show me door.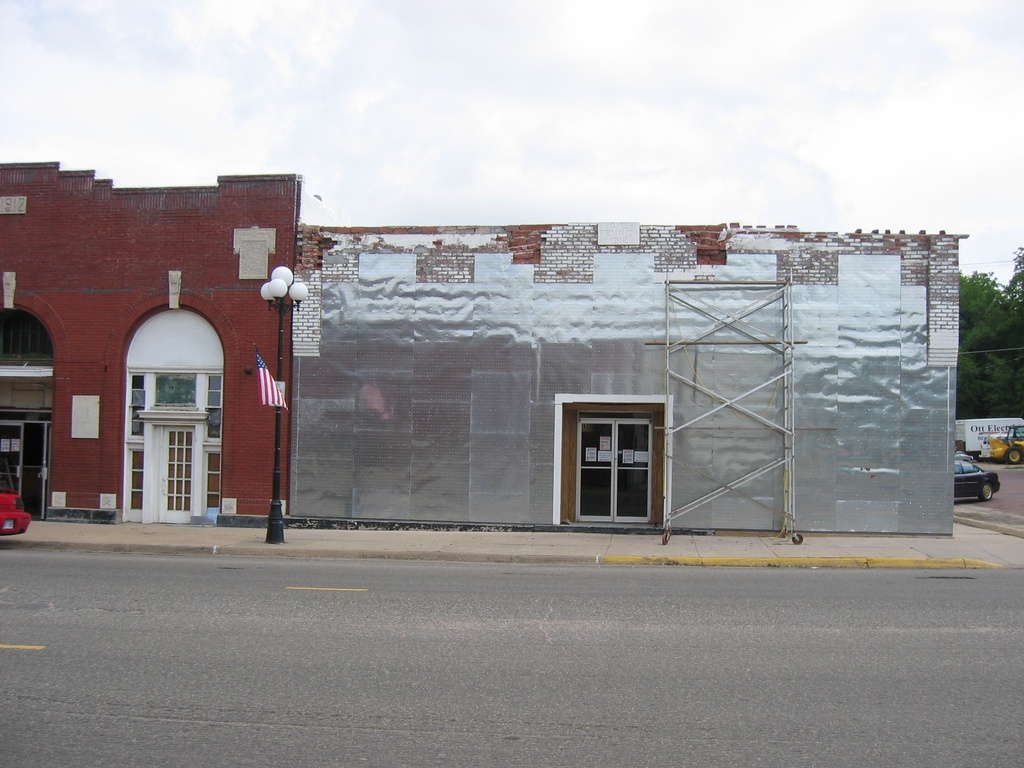
door is here: l=40, t=423, r=50, b=521.
